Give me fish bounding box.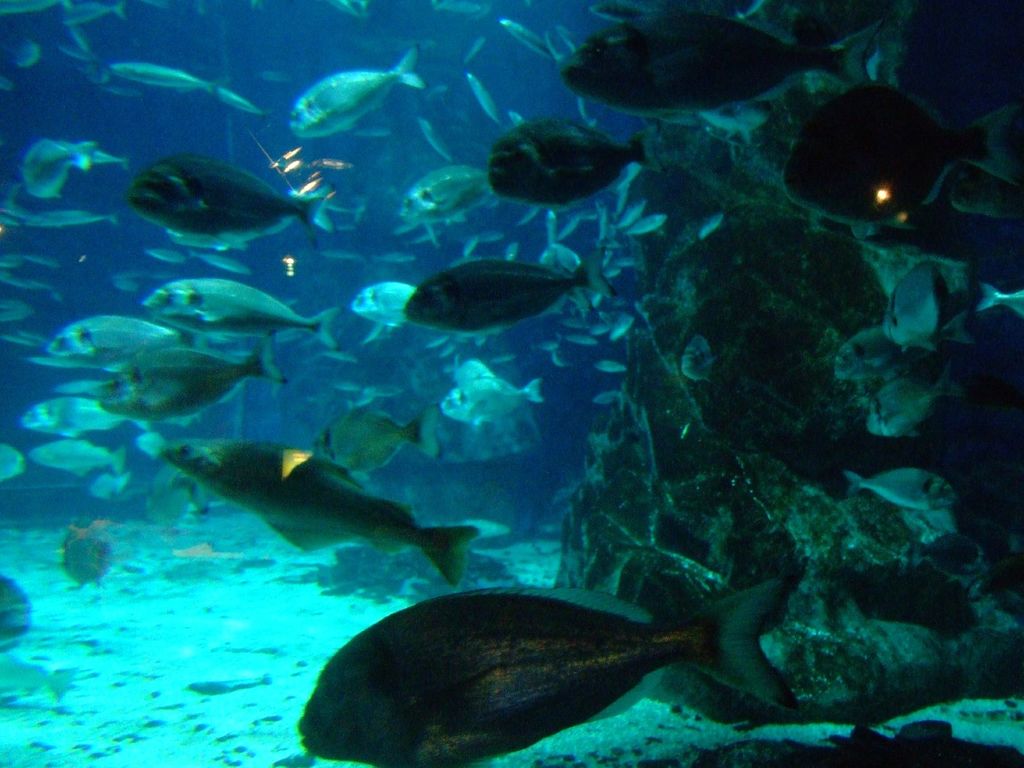
box(210, 84, 266, 120).
